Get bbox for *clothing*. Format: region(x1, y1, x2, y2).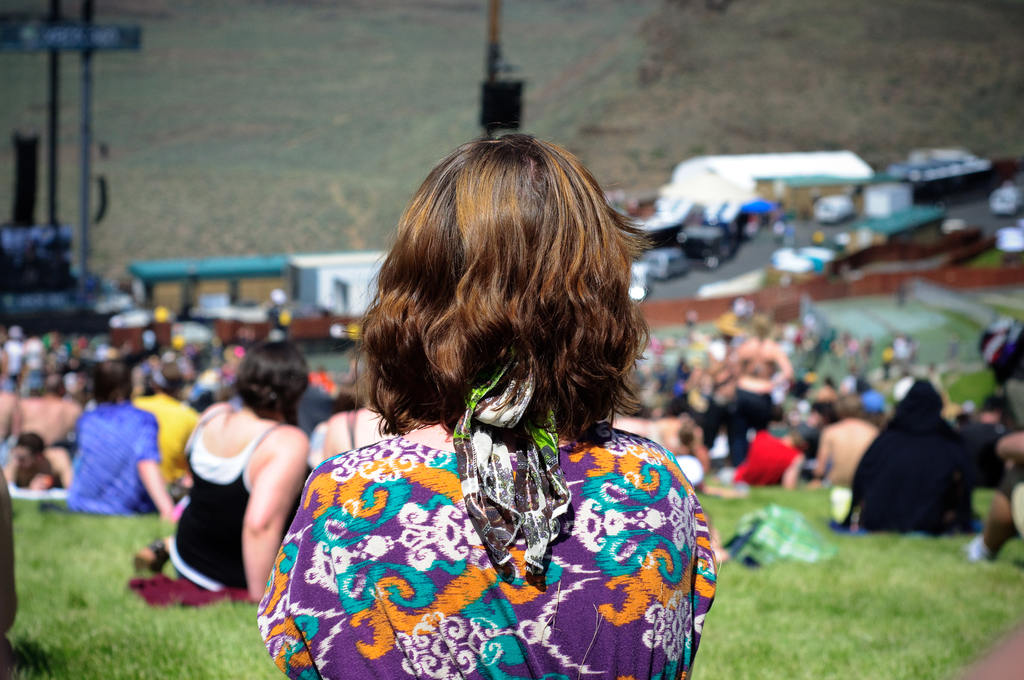
region(852, 382, 974, 531).
